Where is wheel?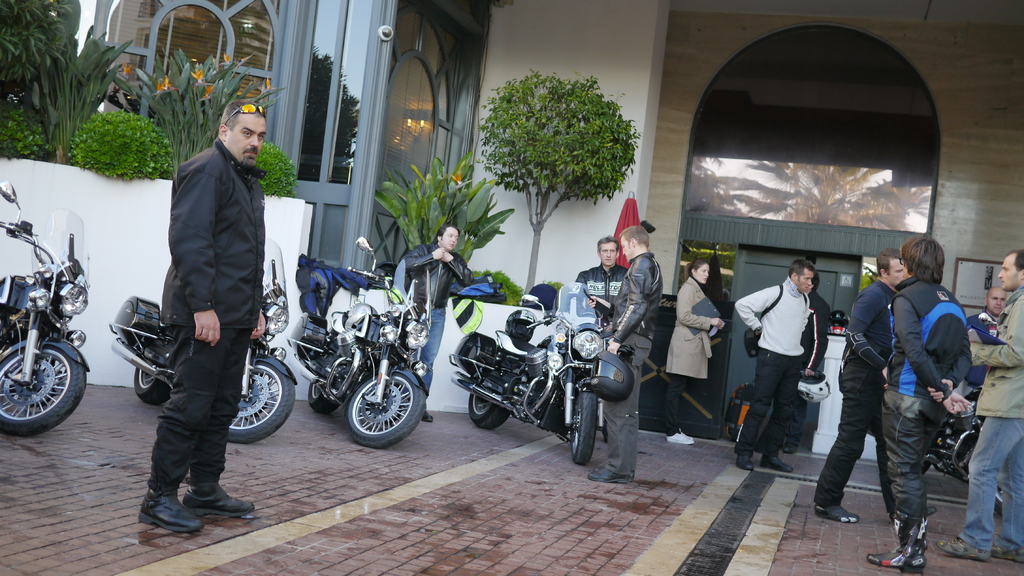
crop(467, 384, 510, 429).
